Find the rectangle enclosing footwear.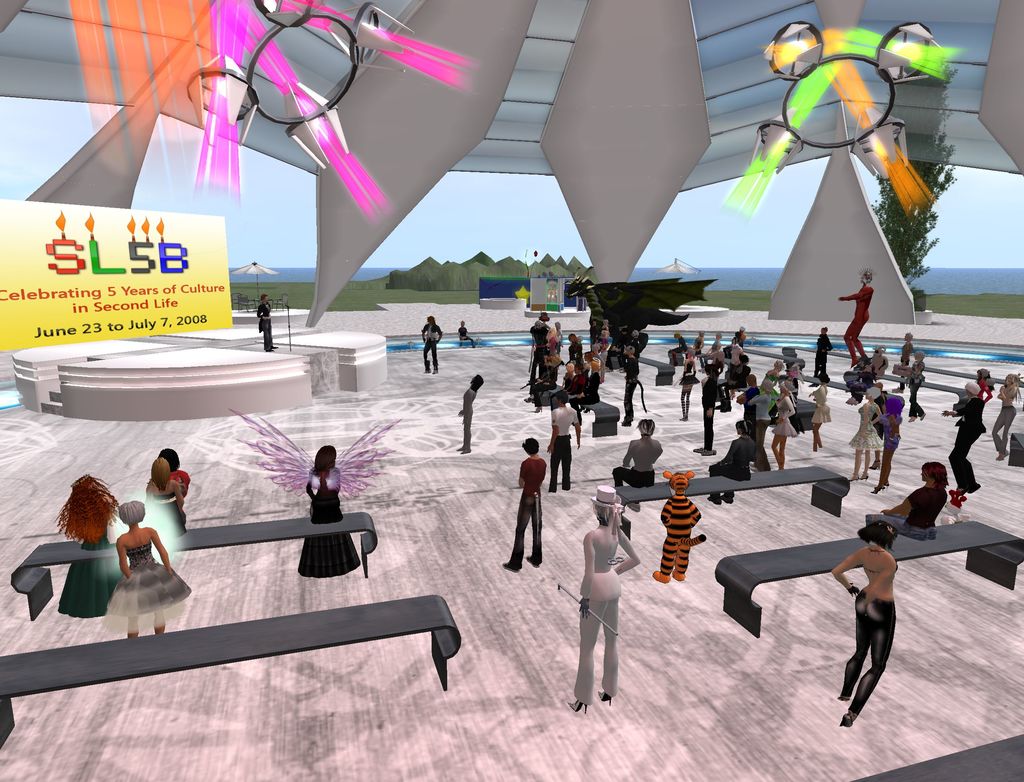
[673, 571, 686, 582].
